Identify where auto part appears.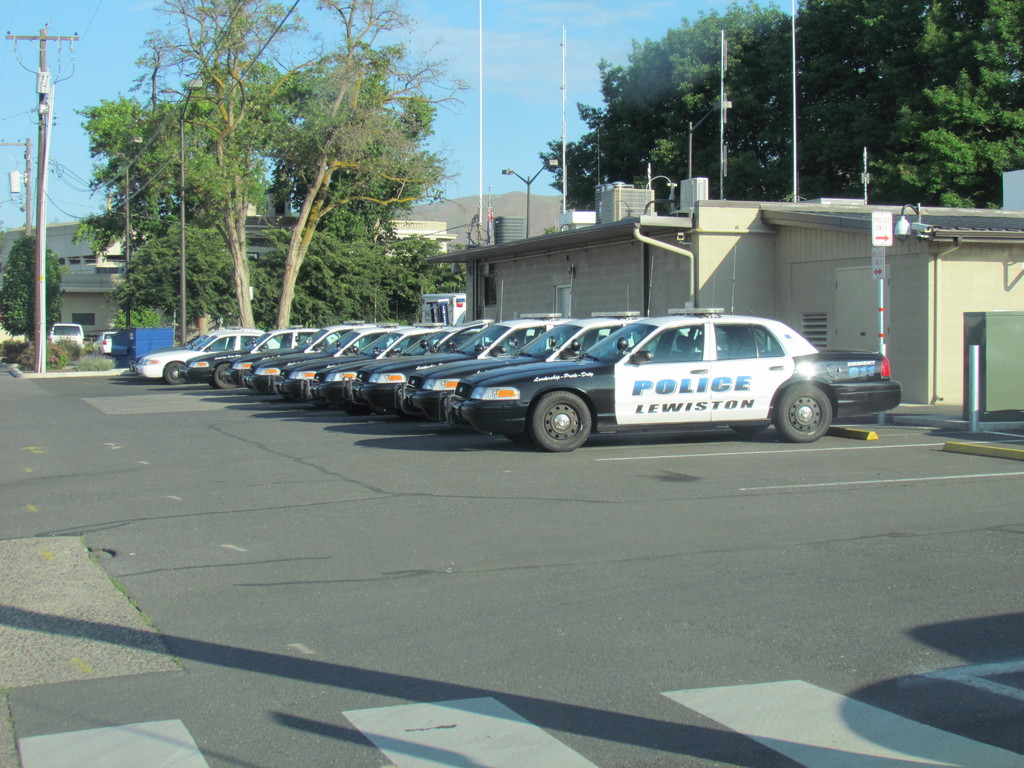
Appears at locate(46, 320, 83, 348).
